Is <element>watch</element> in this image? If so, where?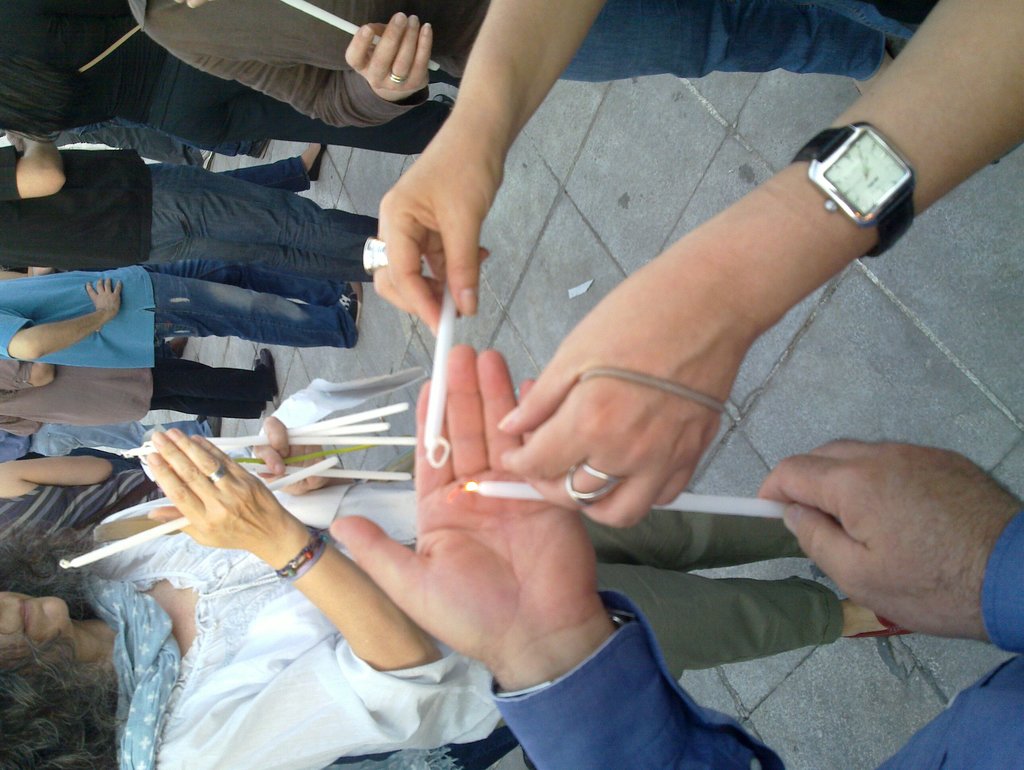
Yes, at Rect(790, 124, 917, 259).
